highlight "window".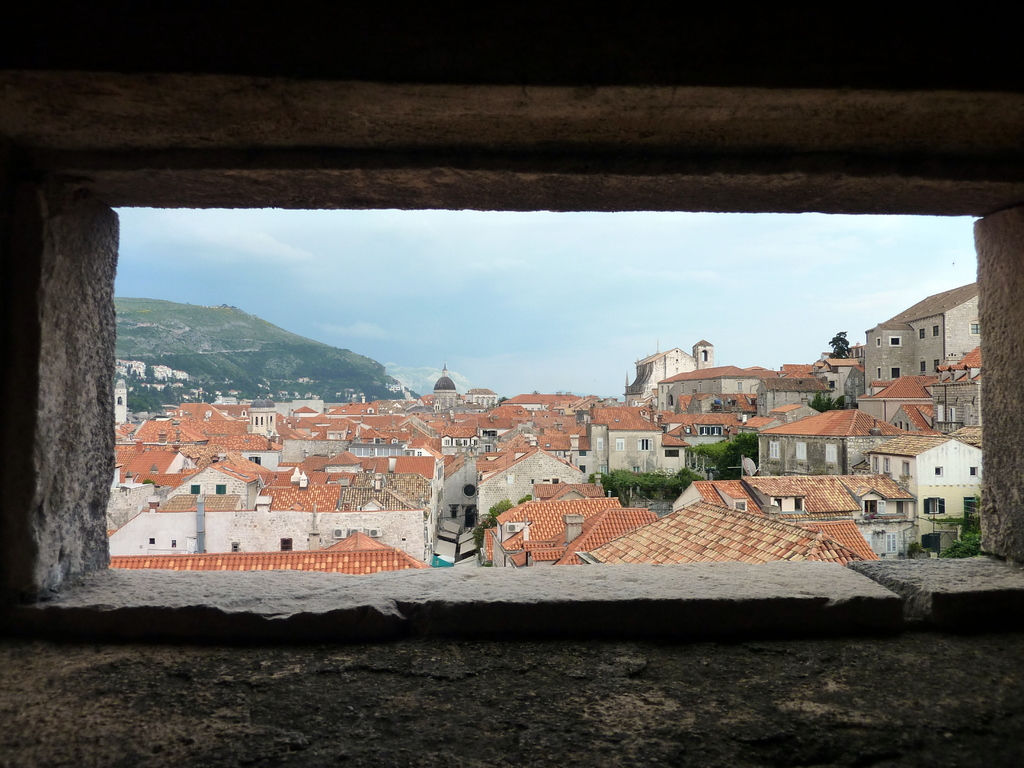
Highlighted region: crop(926, 496, 945, 513).
